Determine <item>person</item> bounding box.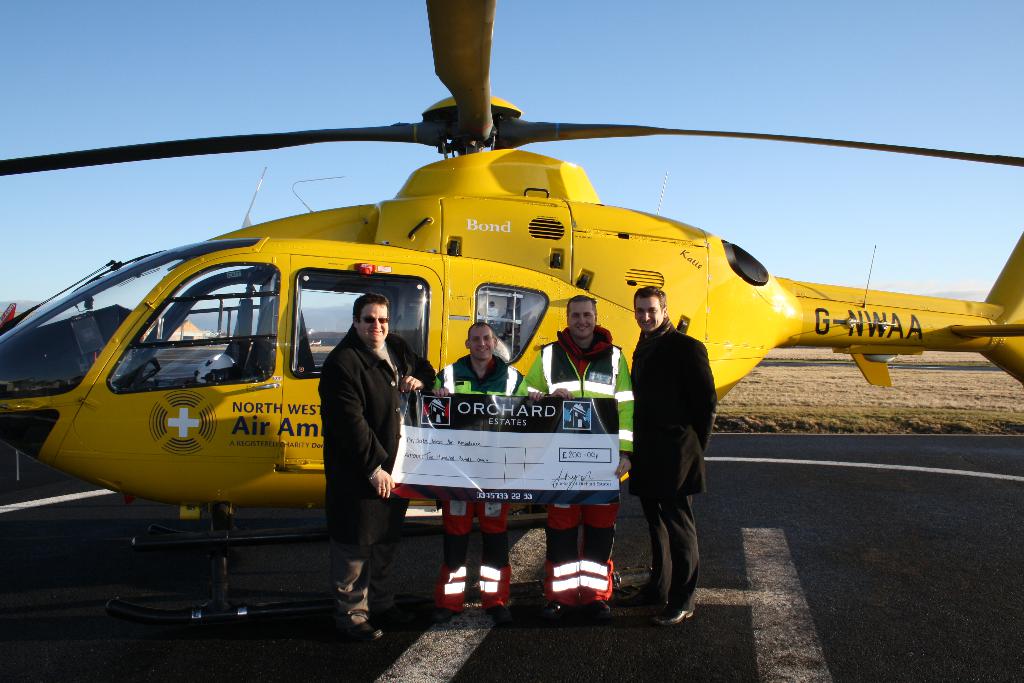
Determined: (623, 285, 717, 618).
